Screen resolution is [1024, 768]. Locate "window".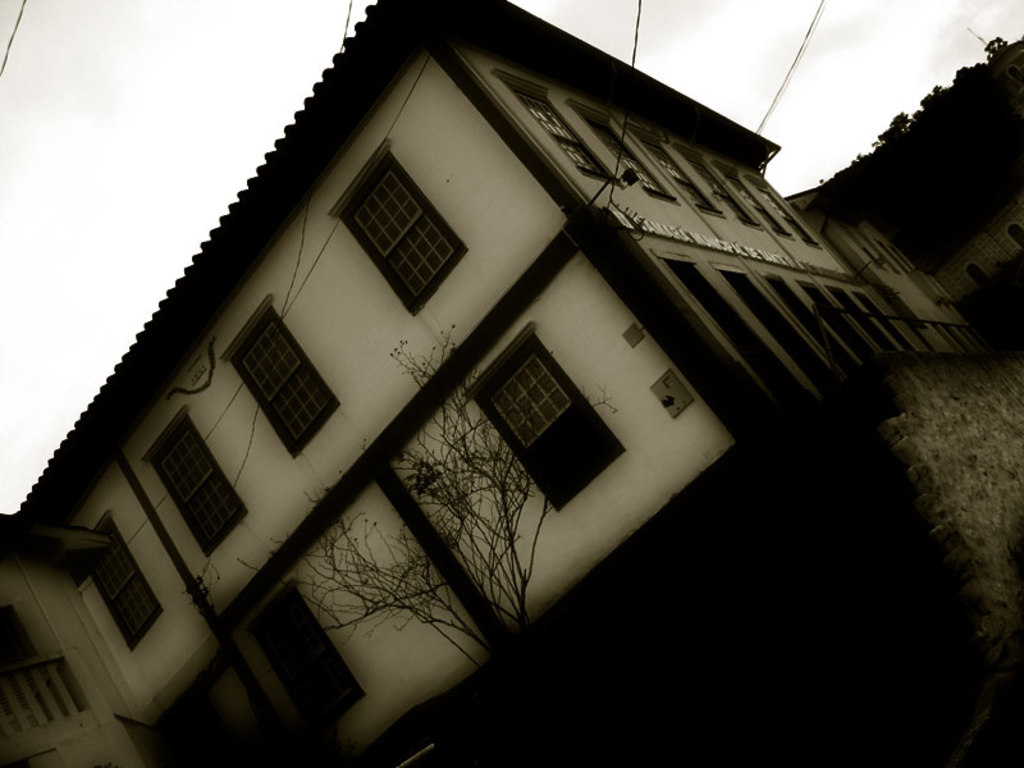
485 323 609 503.
